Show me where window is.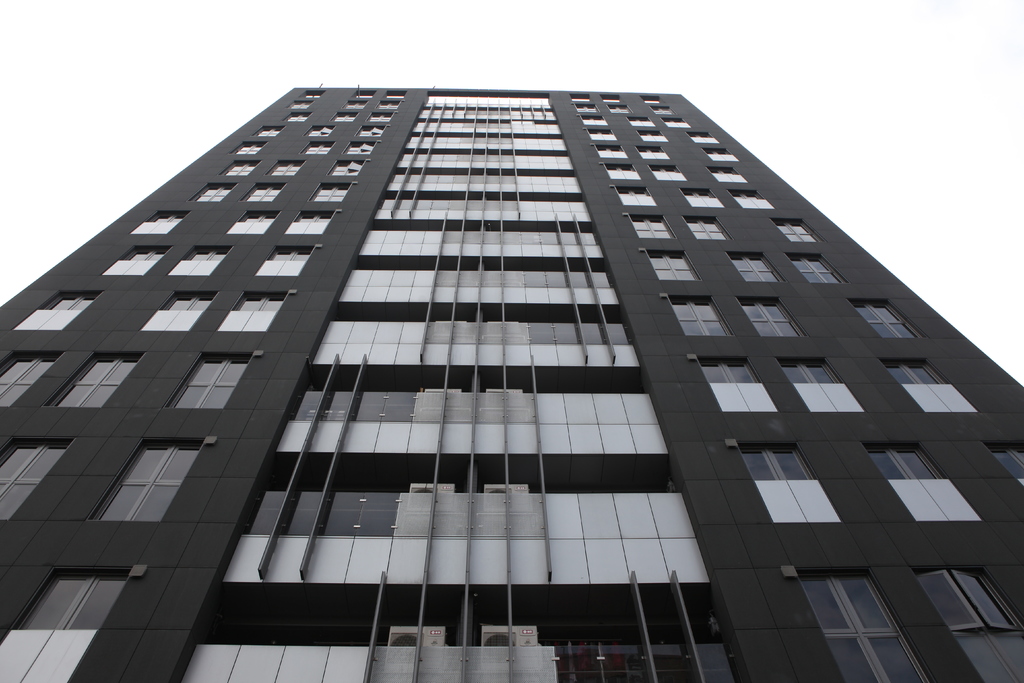
window is at region(305, 120, 337, 145).
